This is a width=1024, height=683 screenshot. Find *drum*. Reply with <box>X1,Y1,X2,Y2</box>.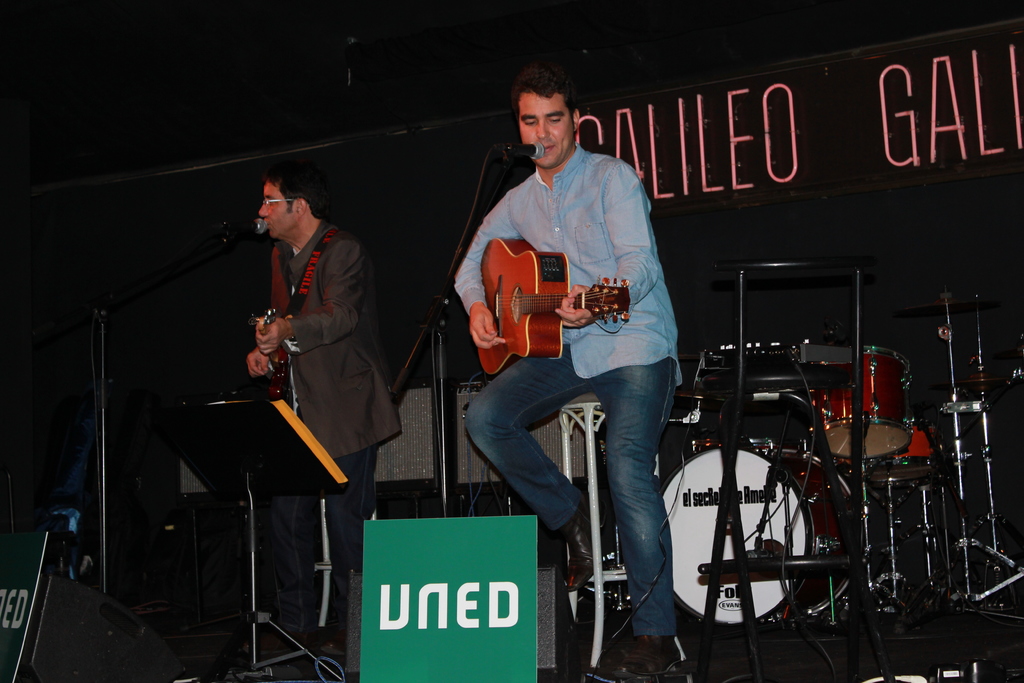
<box>656,443,818,638</box>.
